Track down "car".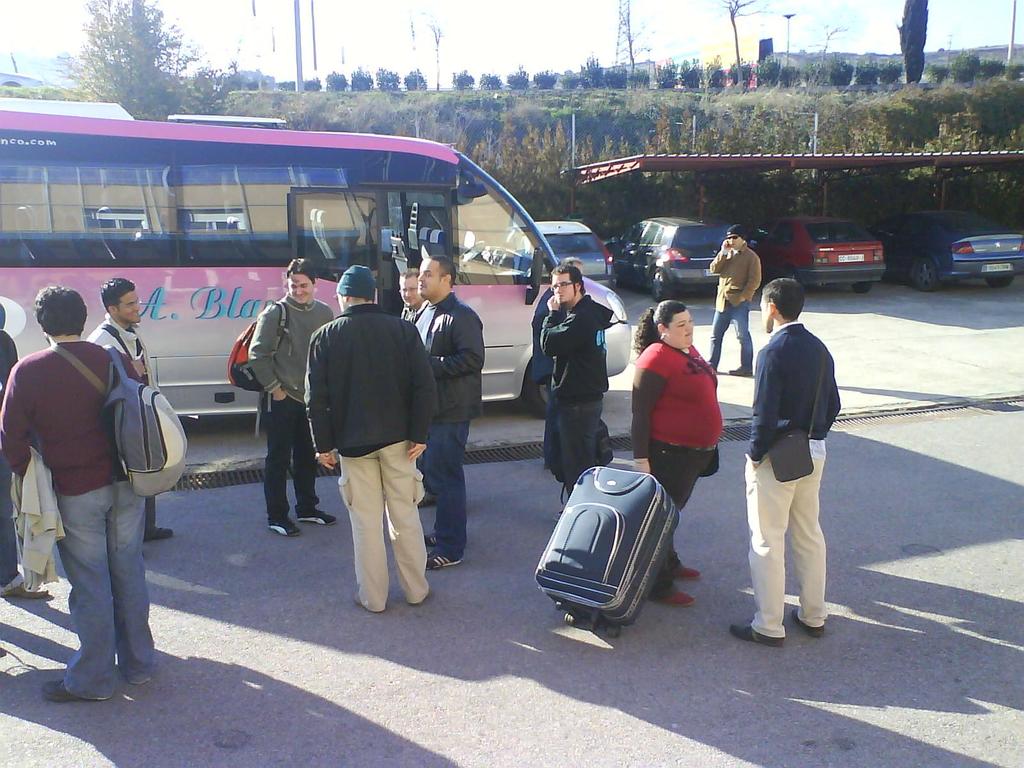
Tracked to left=612, top=218, right=732, bottom=303.
